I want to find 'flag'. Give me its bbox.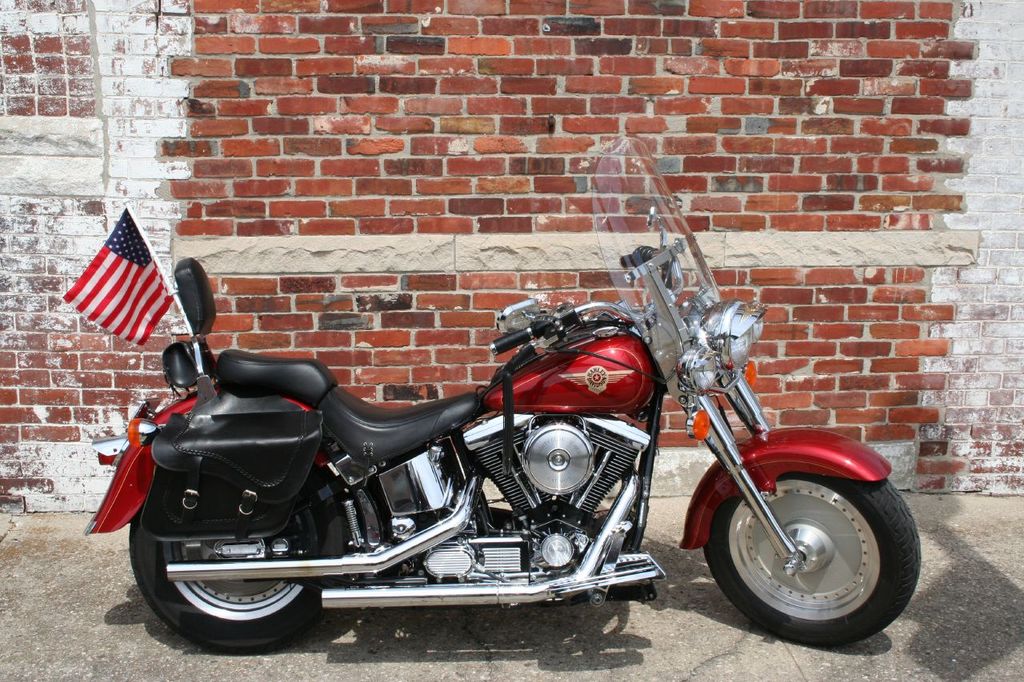
select_region(57, 215, 171, 365).
